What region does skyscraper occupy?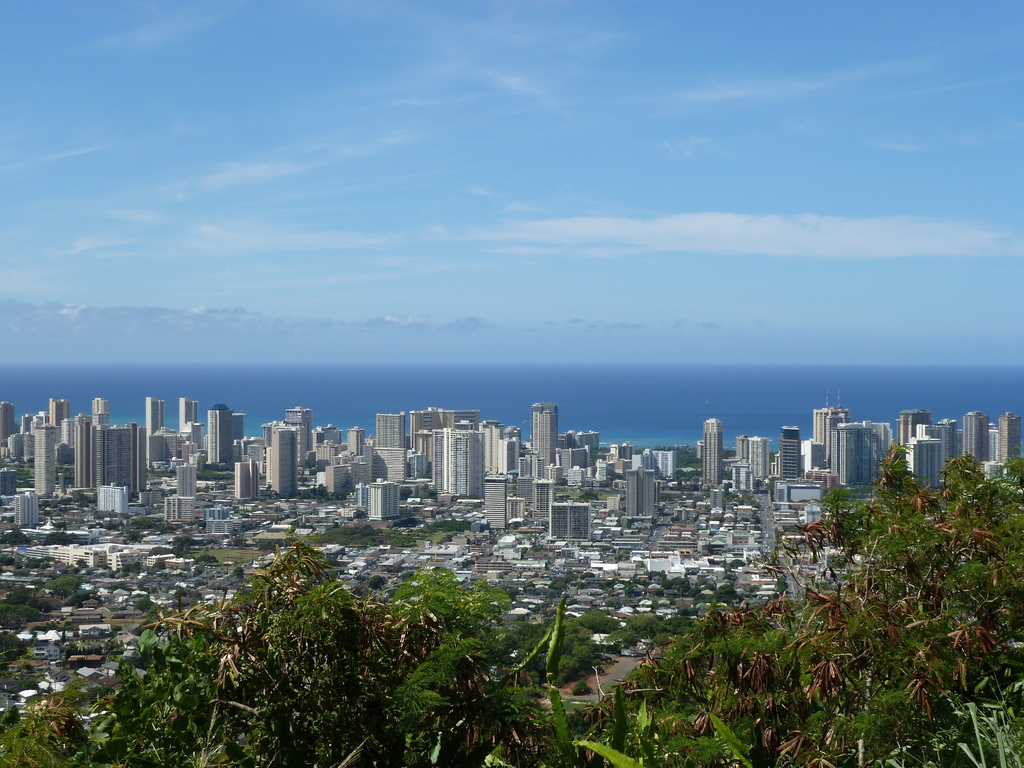
814,406,849,466.
